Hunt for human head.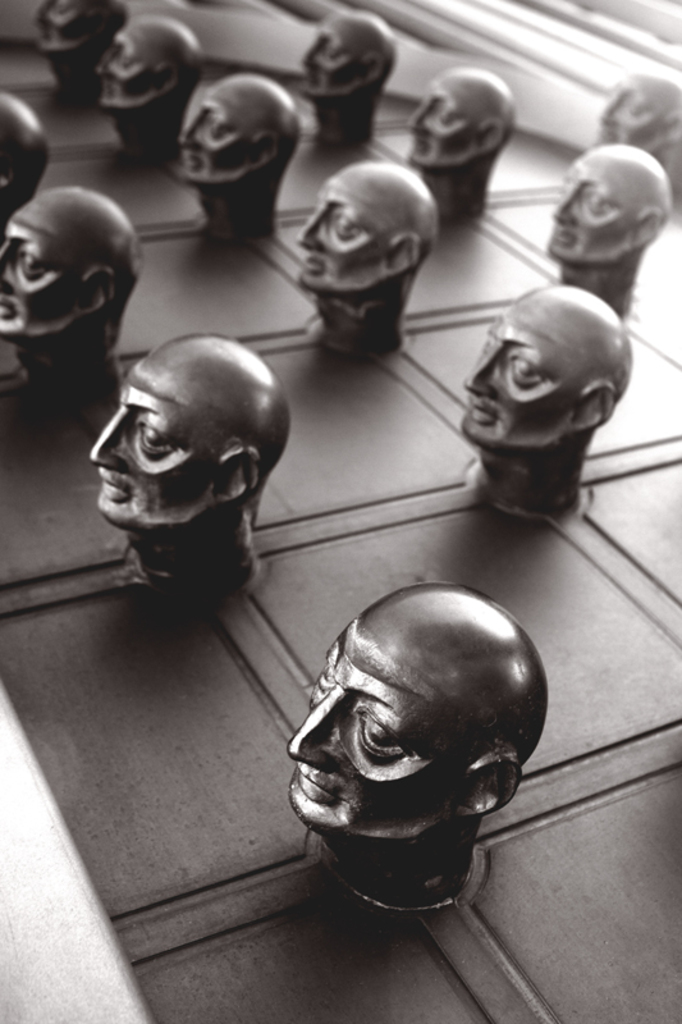
Hunted down at l=411, t=72, r=513, b=175.
